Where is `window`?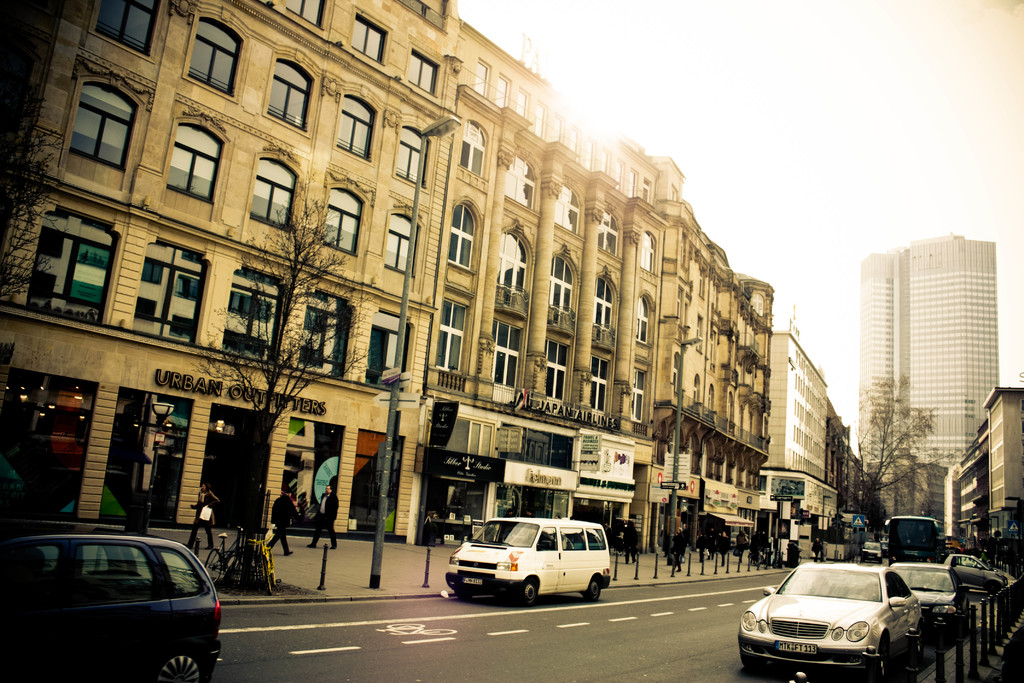
pyautogui.locateOnScreen(409, 48, 439, 95).
